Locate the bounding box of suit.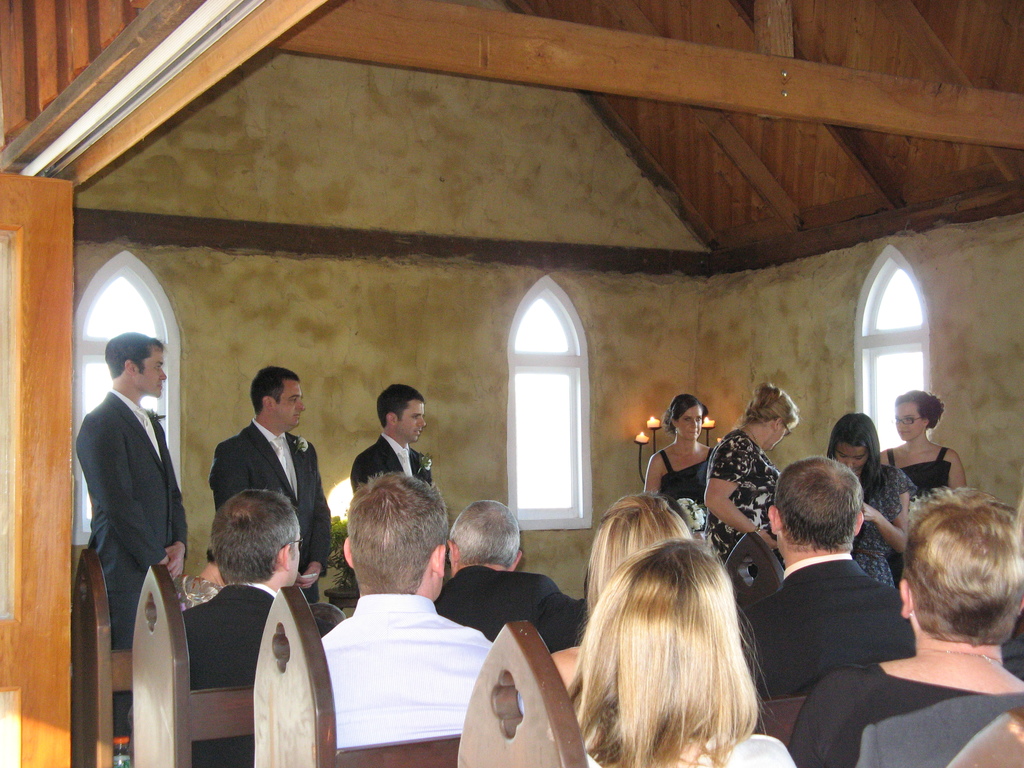
Bounding box: (205,414,334,600).
